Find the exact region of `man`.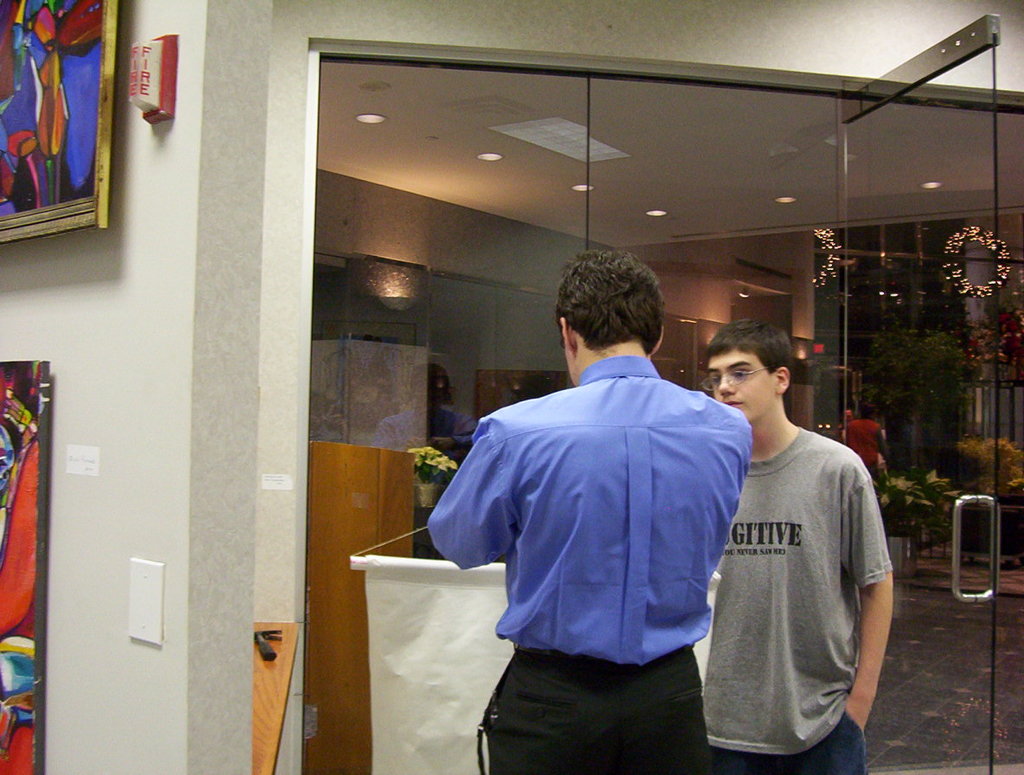
Exact region: [693,313,899,774].
